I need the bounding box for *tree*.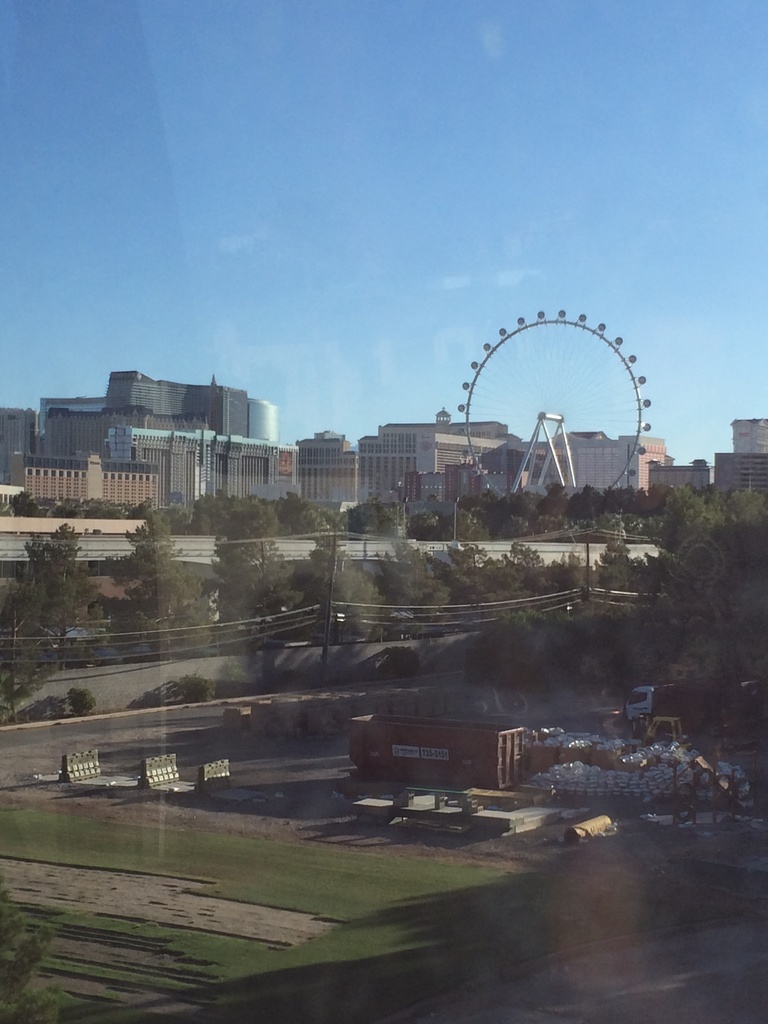
Here it is: [180,667,216,698].
